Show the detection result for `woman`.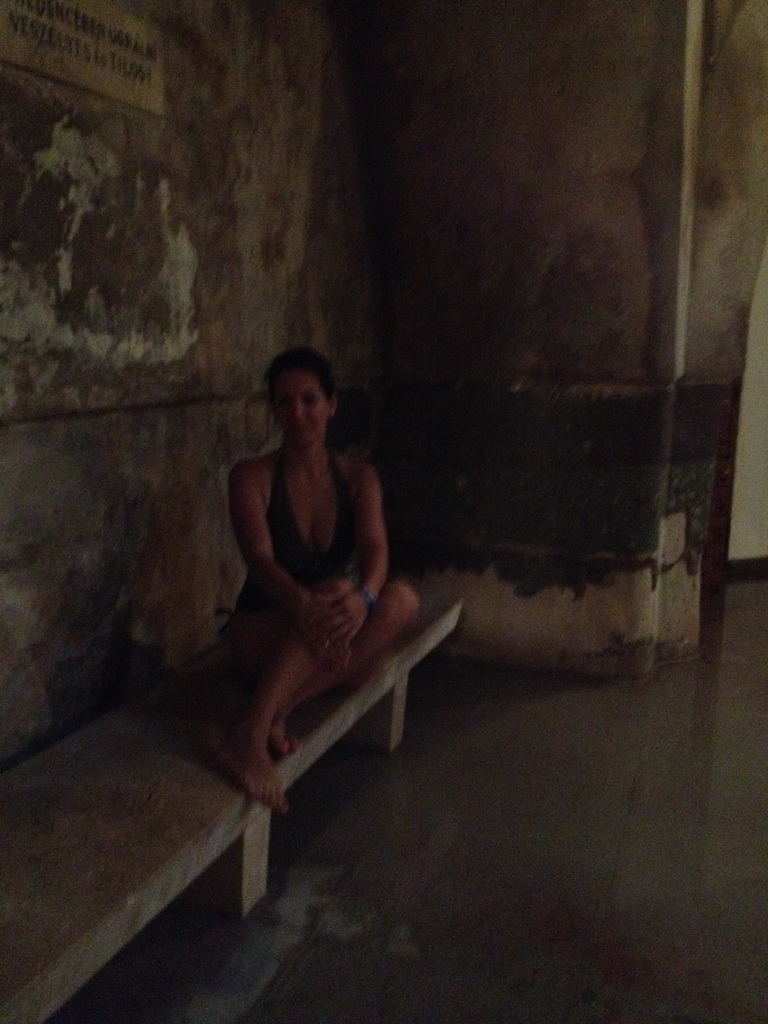
[x1=196, y1=318, x2=425, y2=796].
